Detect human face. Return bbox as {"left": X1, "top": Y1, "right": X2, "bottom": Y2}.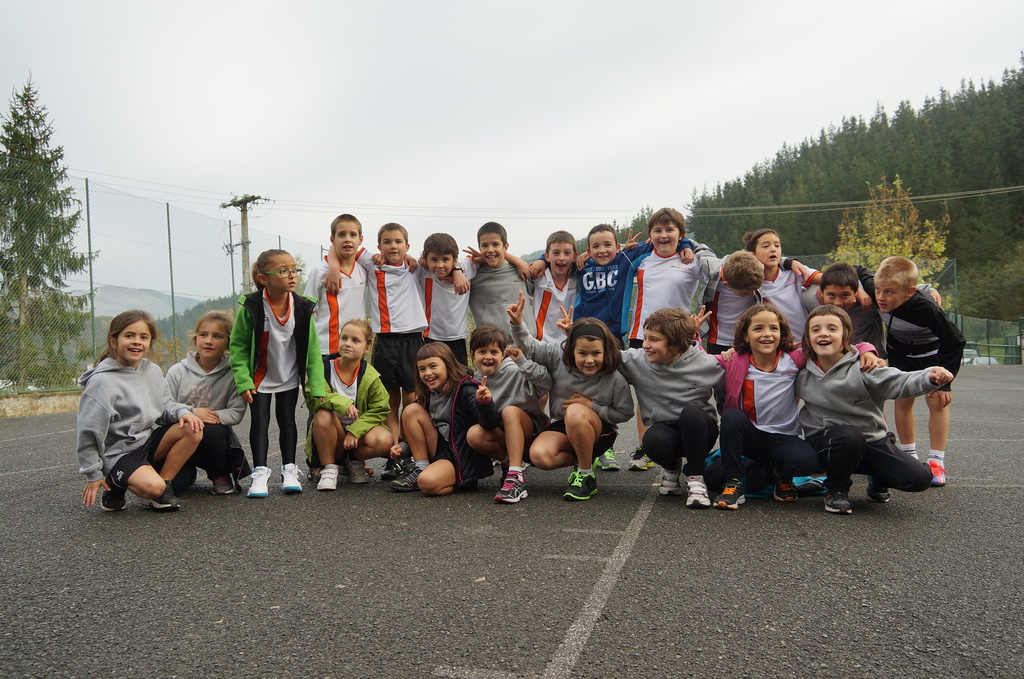
{"left": 590, "top": 233, "right": 618, "bottom": 266}.
